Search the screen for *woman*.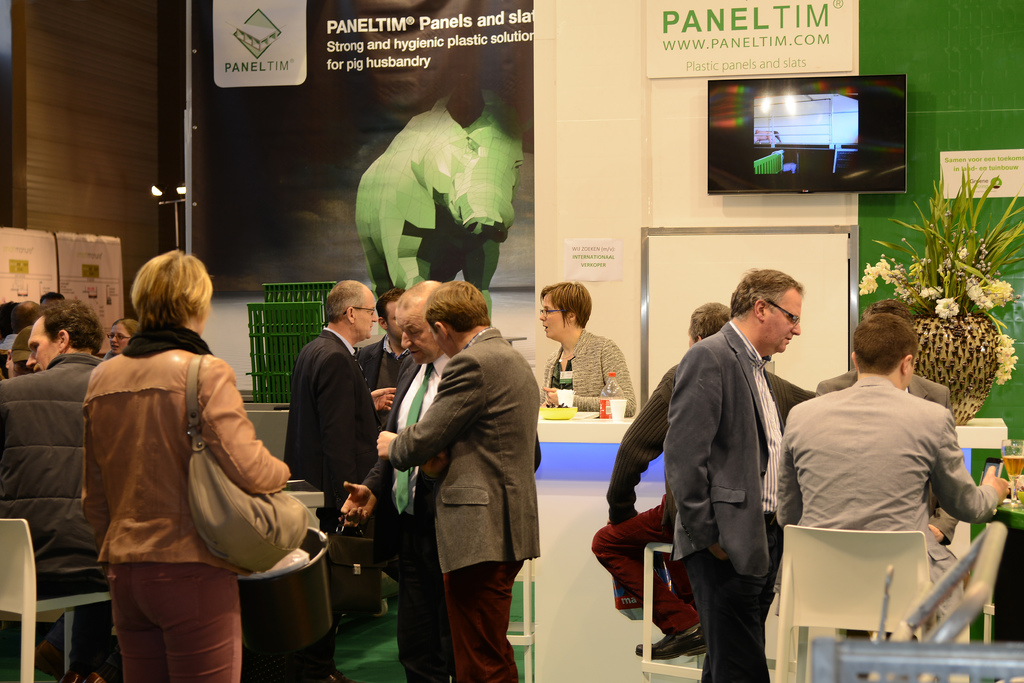
Found at [x1=77, y1=236, x2=303, y2=677].
